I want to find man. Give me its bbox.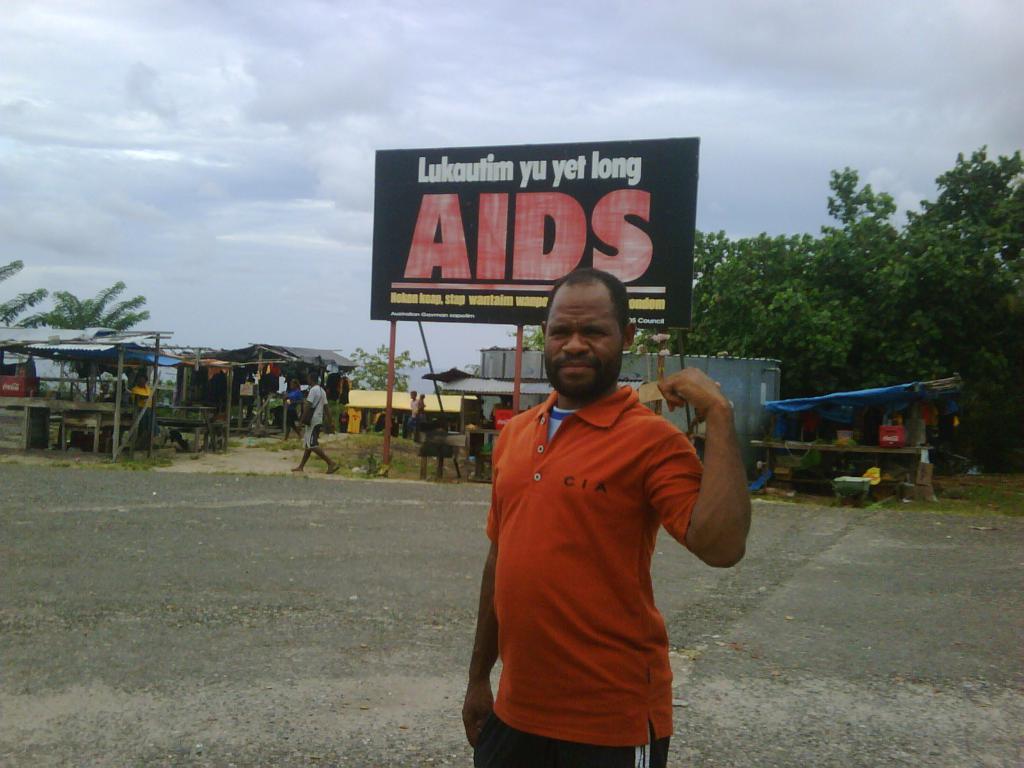
x1=286 y1=362 x2=344 y2=475.
